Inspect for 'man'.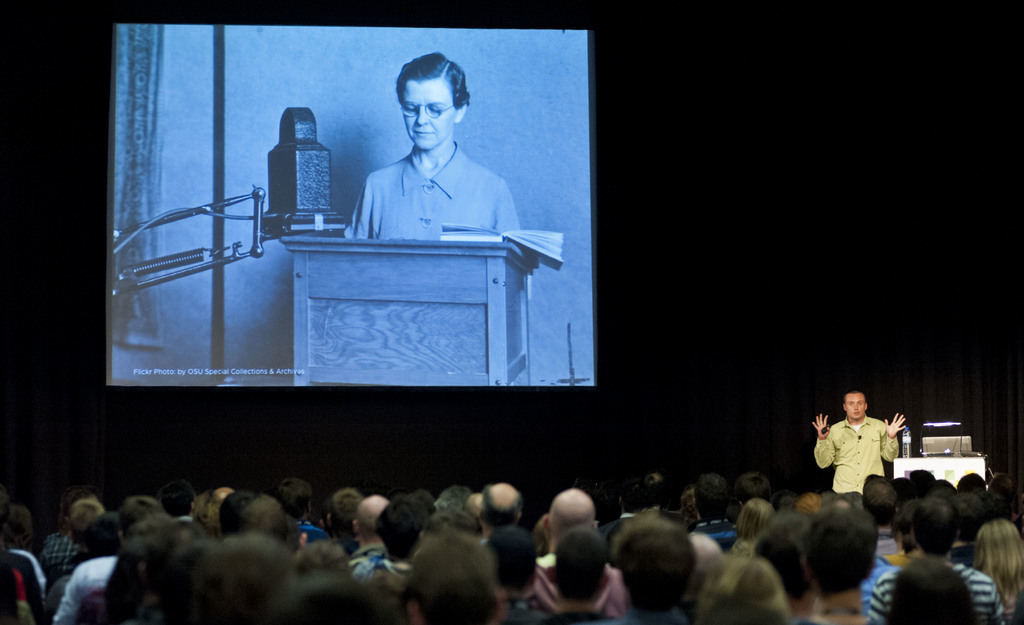
Inspection: (815,384,909,492).
